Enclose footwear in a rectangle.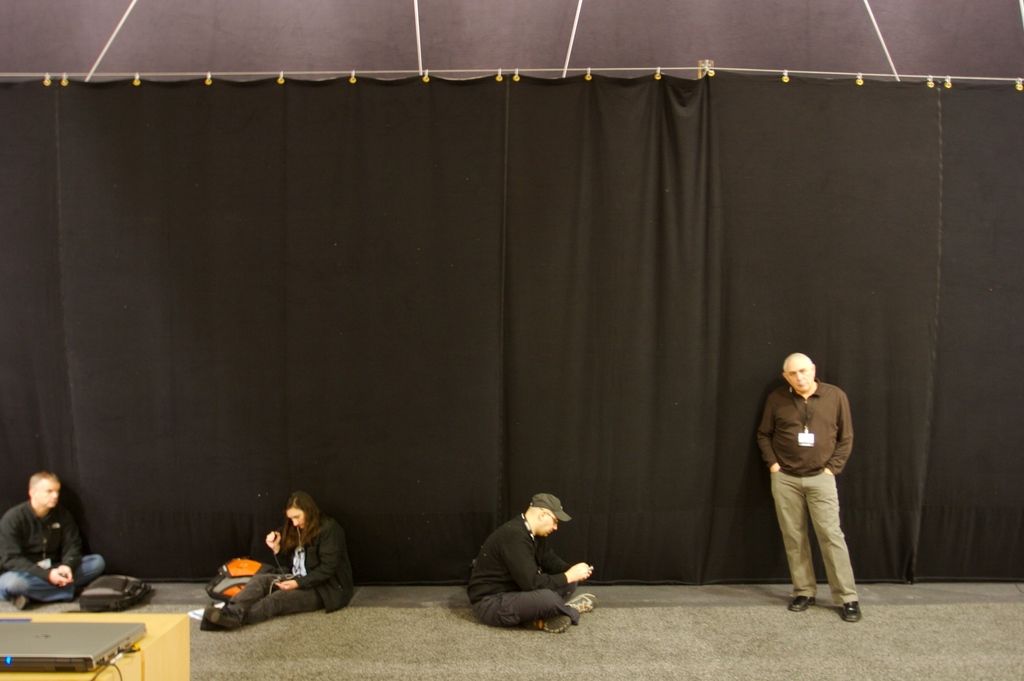
(528, 614, 572, 634).
